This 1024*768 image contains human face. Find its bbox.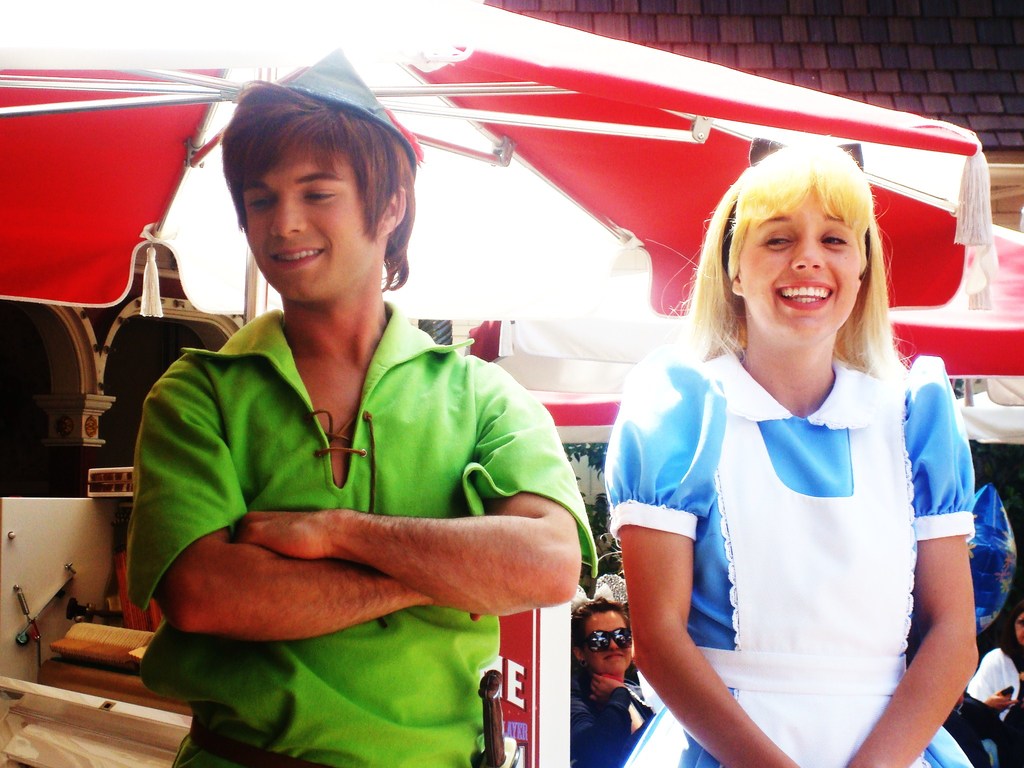
[738, 182, 861, 339].
